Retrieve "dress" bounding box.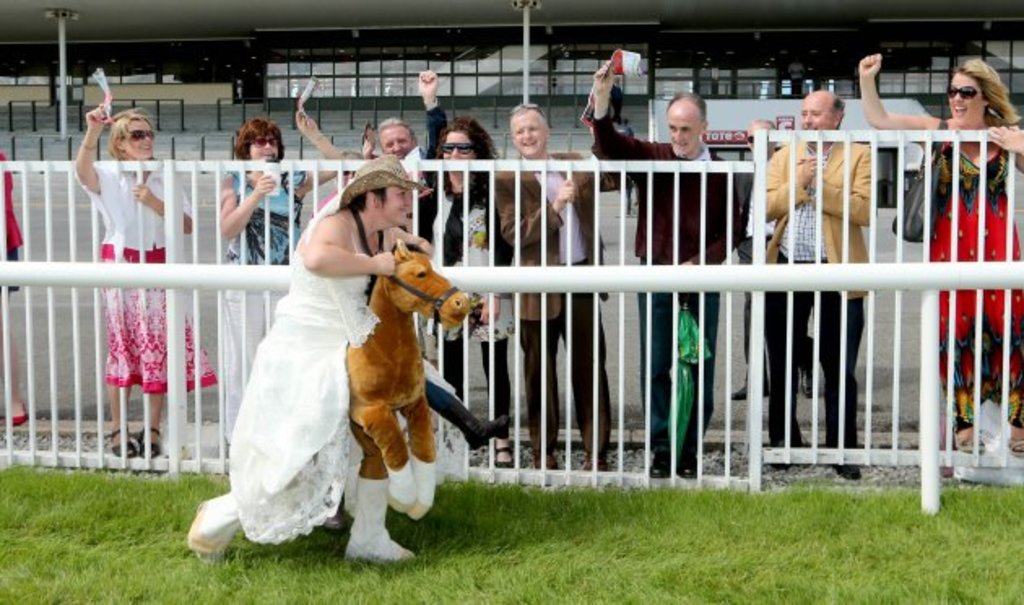
Bounding box: detection(193, 185, 450, 535).
